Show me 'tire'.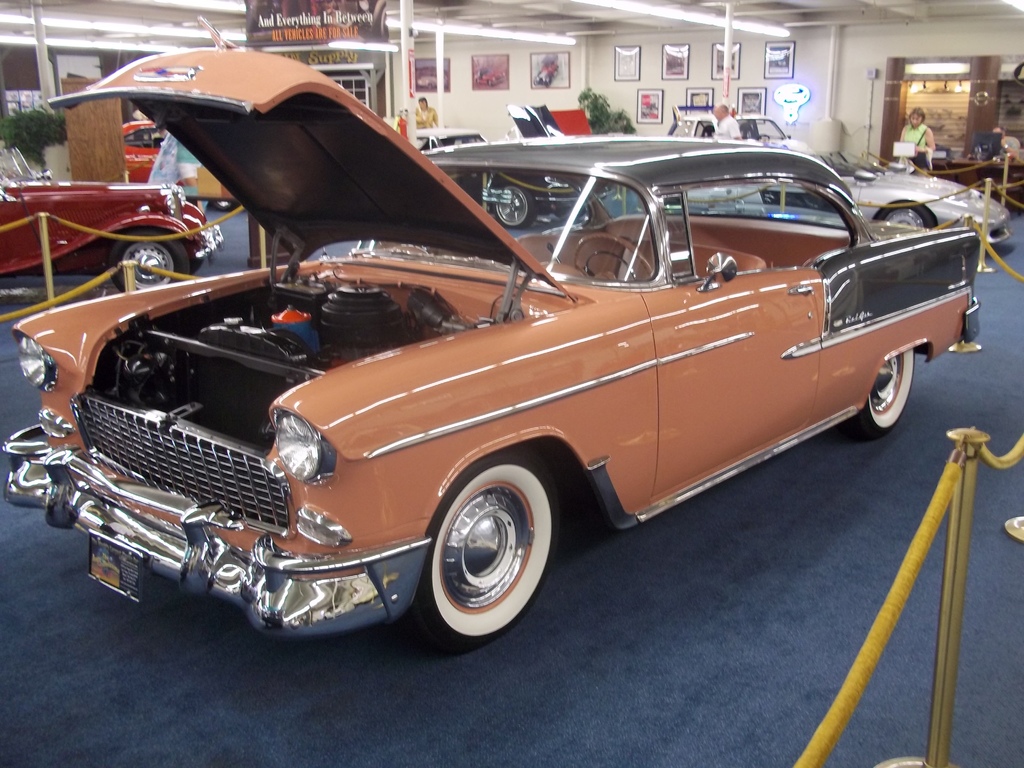
'tire' is here: (x1=108, y1=231, x2=189, y2=293).
